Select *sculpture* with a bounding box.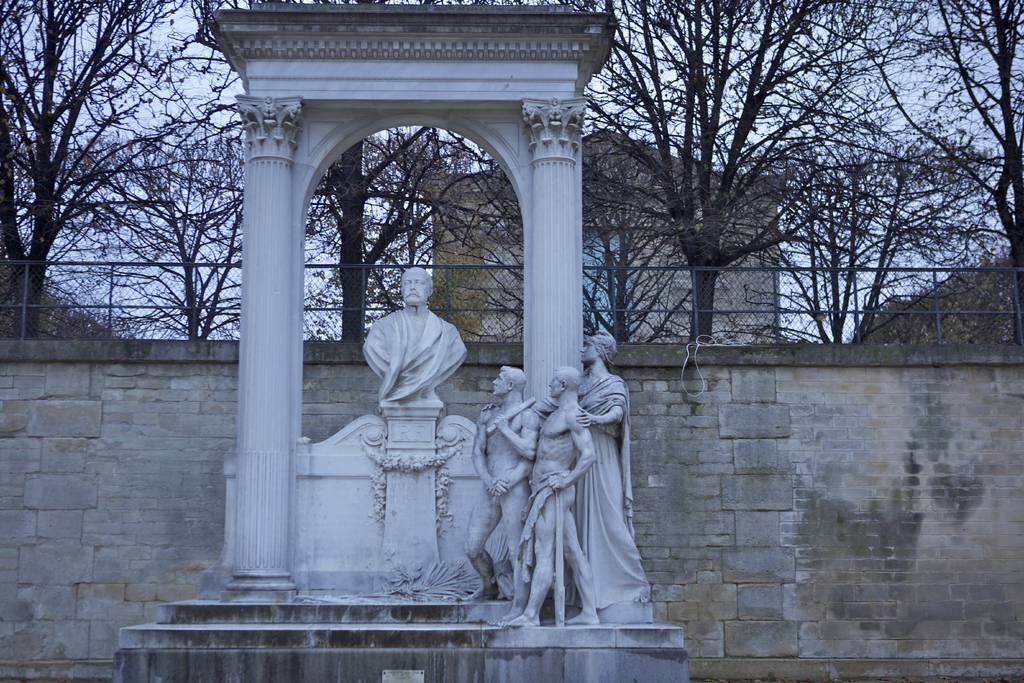
crop(456, 365, 538, 622).
